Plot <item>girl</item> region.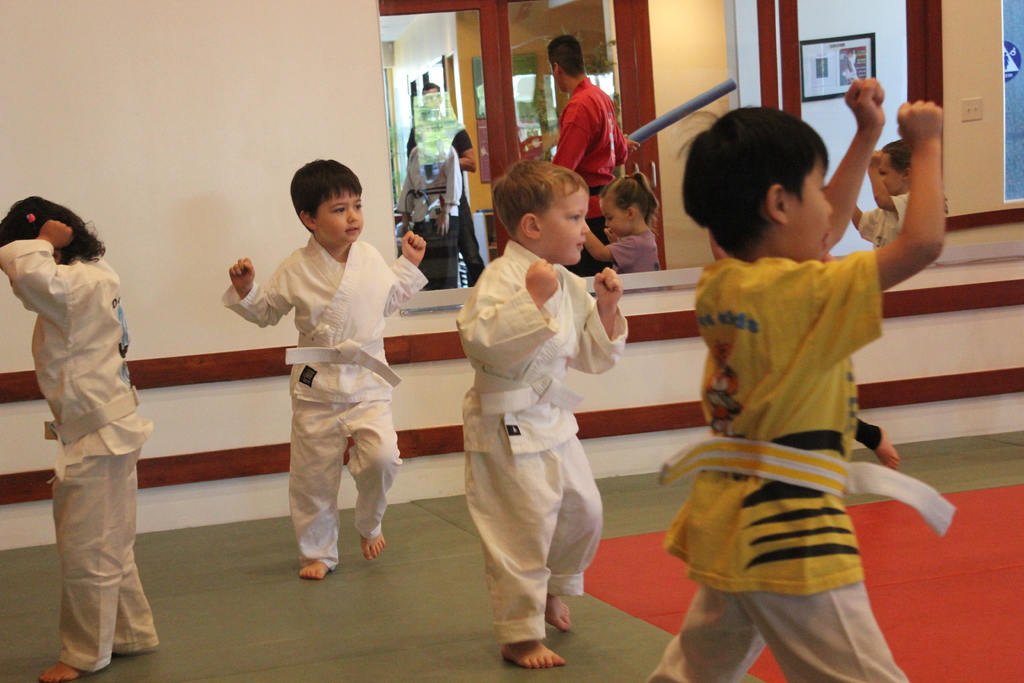
Plotted at box(0, 192, 163, 682).
